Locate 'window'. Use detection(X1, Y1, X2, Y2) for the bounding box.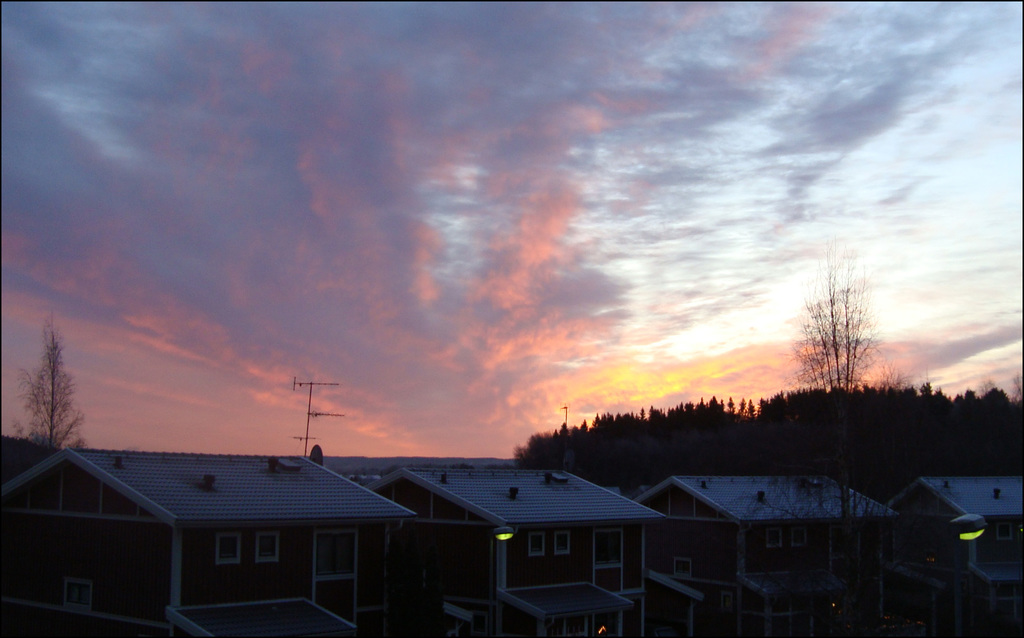
detection(744, 582, 794, 618).
